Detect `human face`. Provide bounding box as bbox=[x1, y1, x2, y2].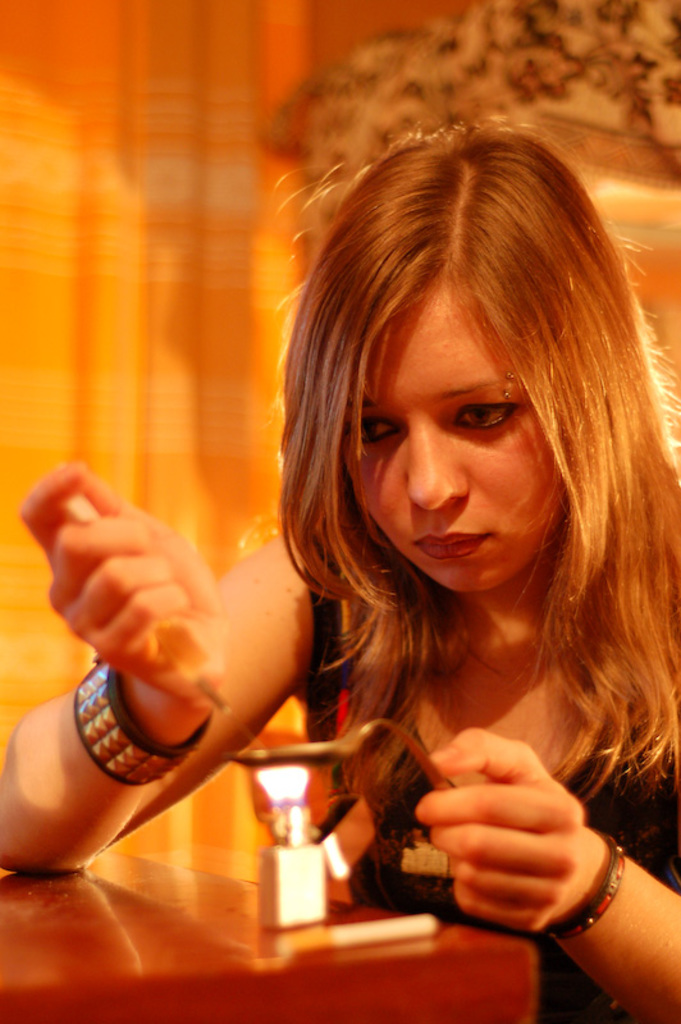
bbox=[347, 285, 567, 589].
